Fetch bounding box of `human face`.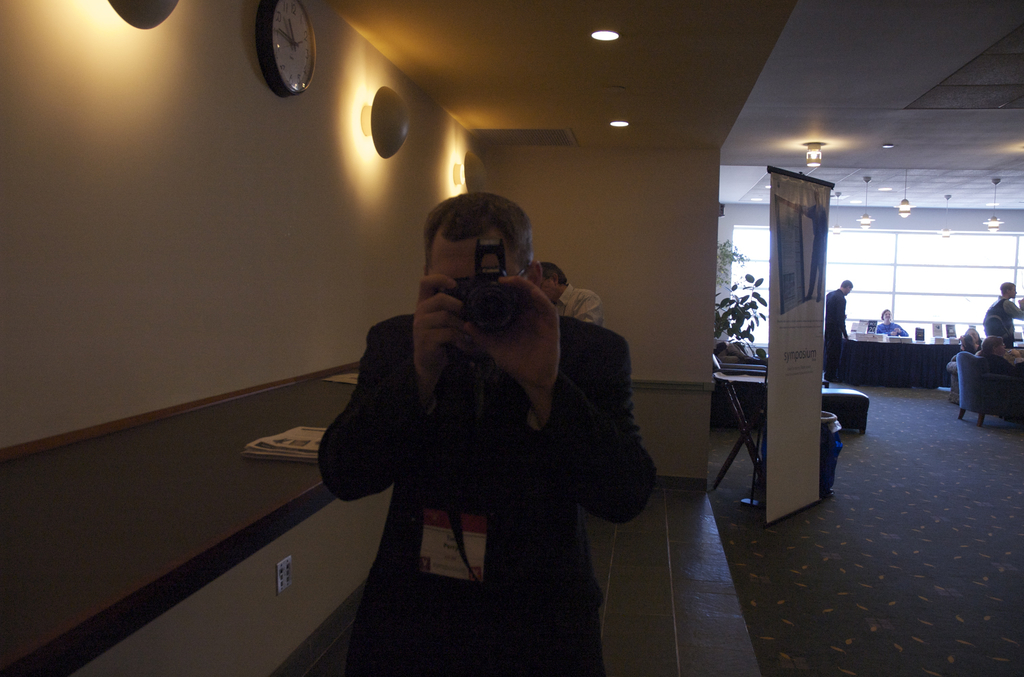
Bbox: 428, 241, 525, 279.
